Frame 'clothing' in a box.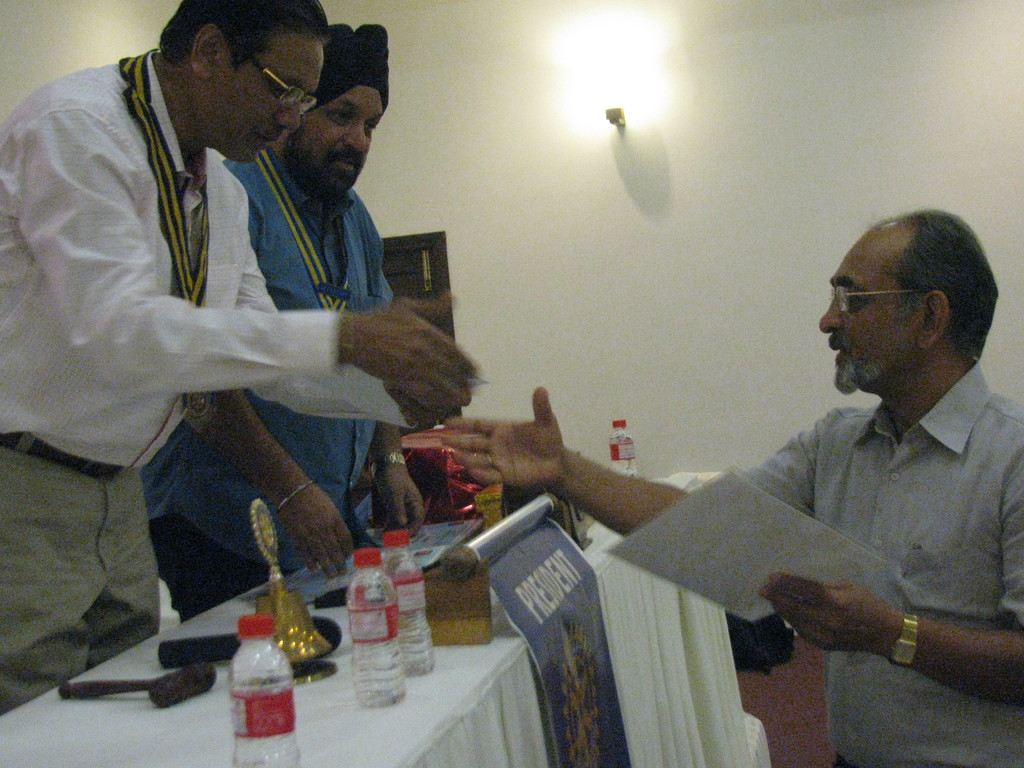
(left=623, top=303, right=1023, bottom=714).
